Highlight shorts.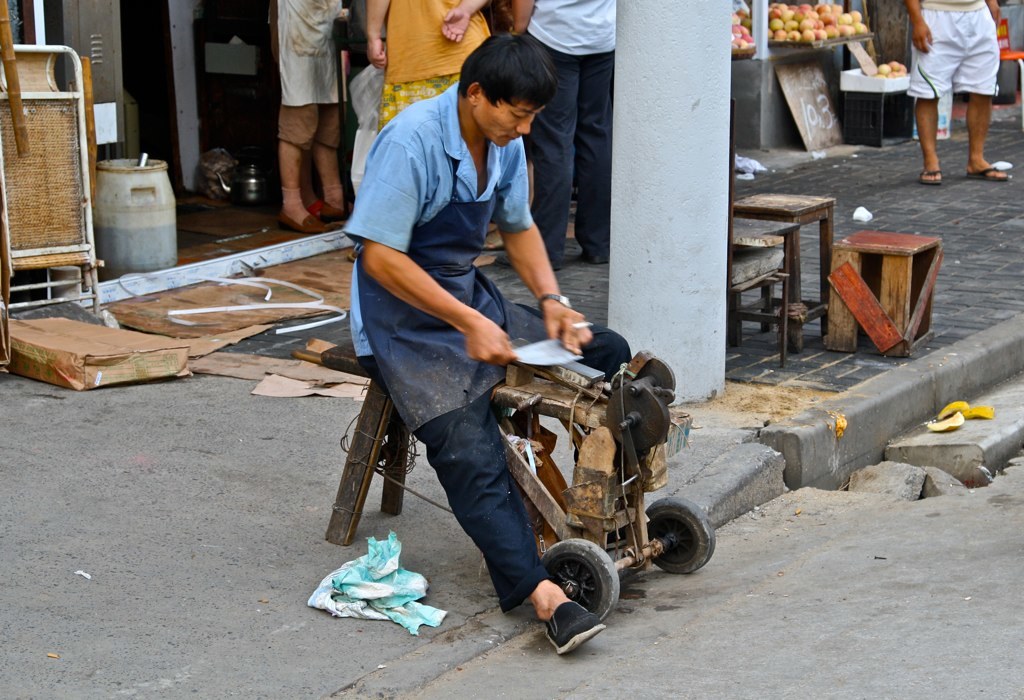
Highlighted region: [906,7,1000,101].
